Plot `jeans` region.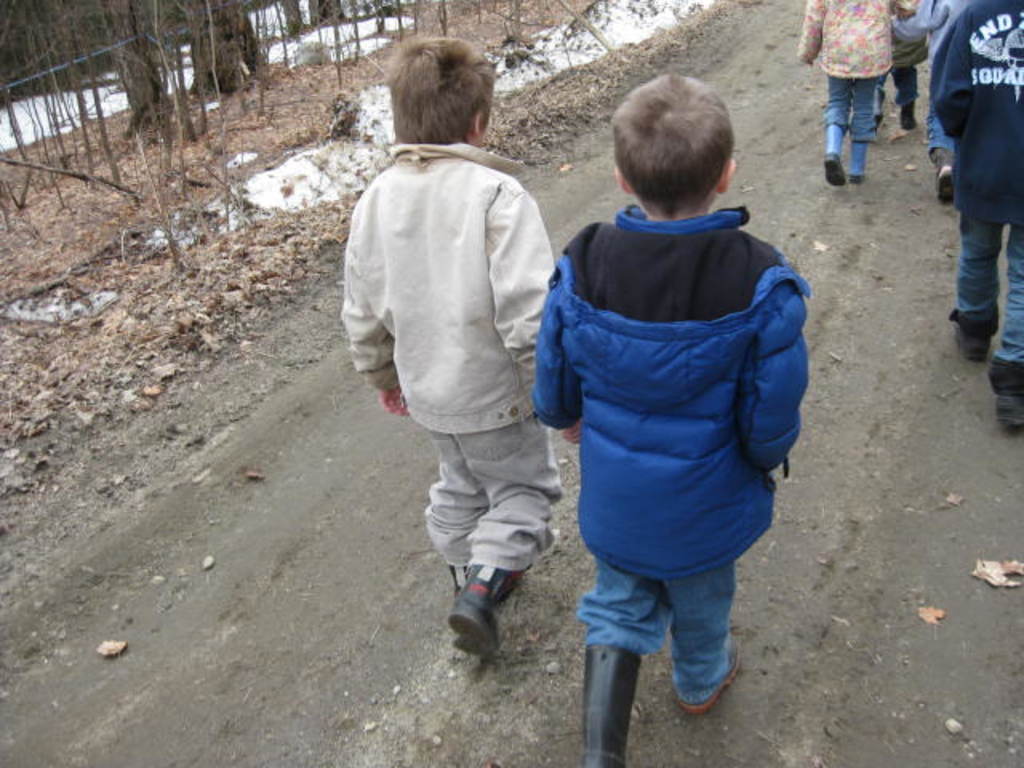
Plotted at (left=960, top=213, right=1022, bottom=366).
